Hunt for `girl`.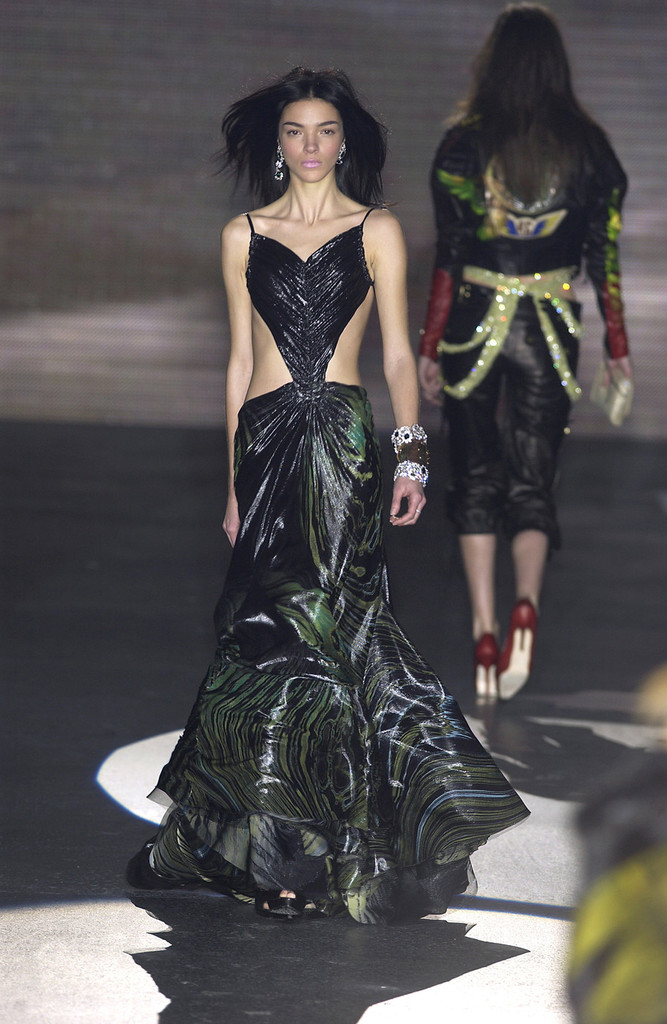
Hunted down at left=127, top=62, right=530, bottom=920.
